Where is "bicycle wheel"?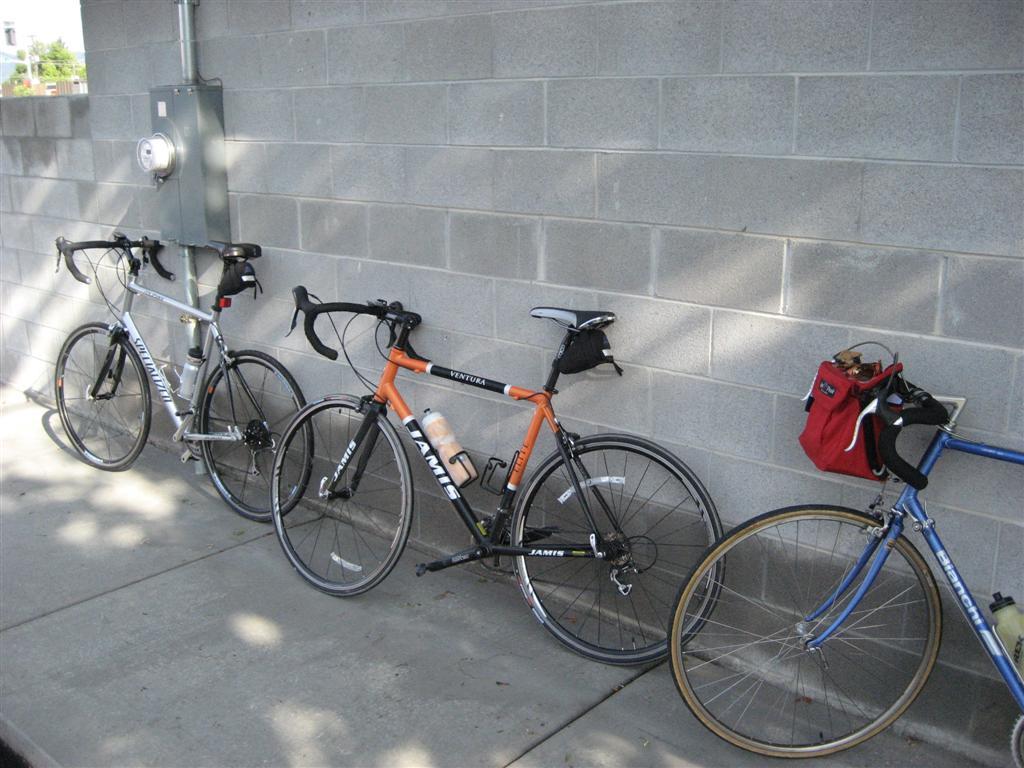
[x1=674, y1=496, x2=971, y2=752].
